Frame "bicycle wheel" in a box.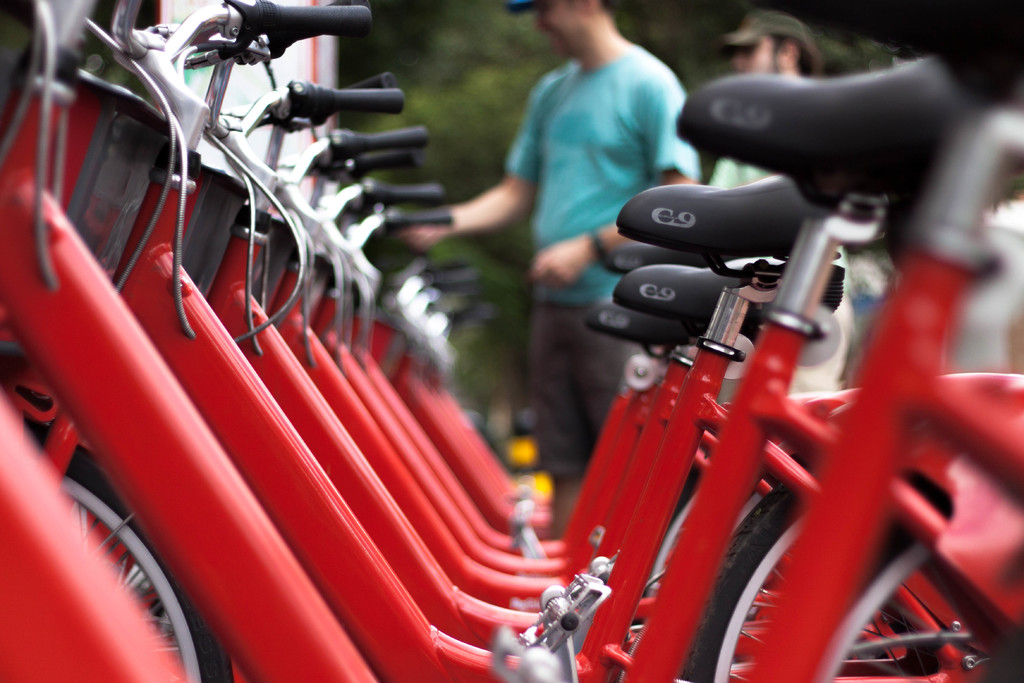
detection(31, 425, 230, 682).
